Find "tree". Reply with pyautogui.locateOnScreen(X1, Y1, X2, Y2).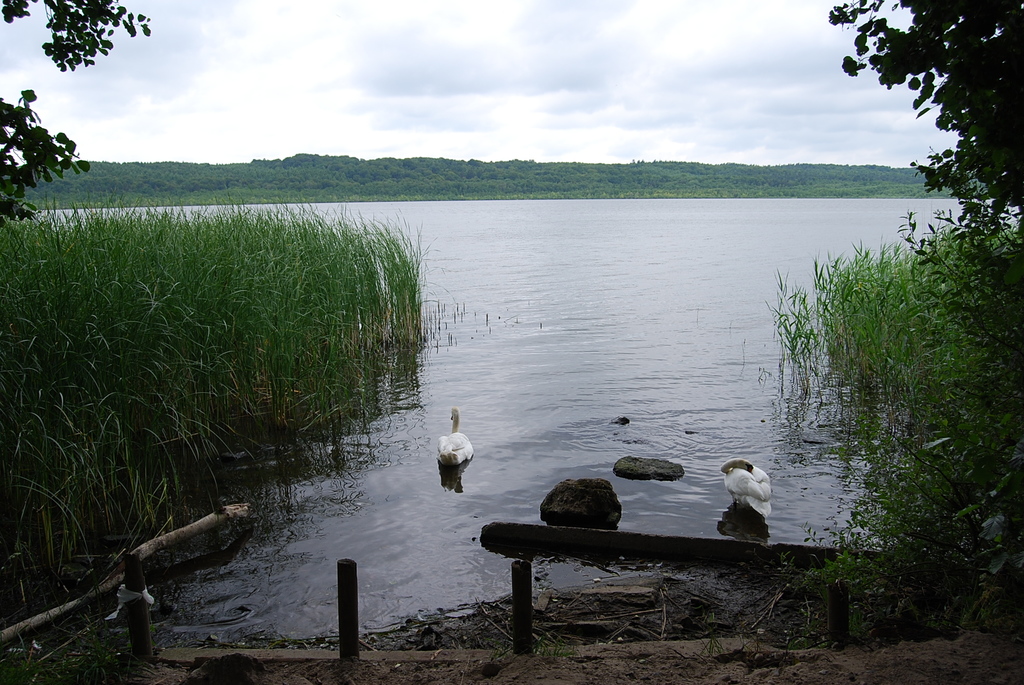
pyautogui.locateOnScreen(0, 0, 149, 221).
